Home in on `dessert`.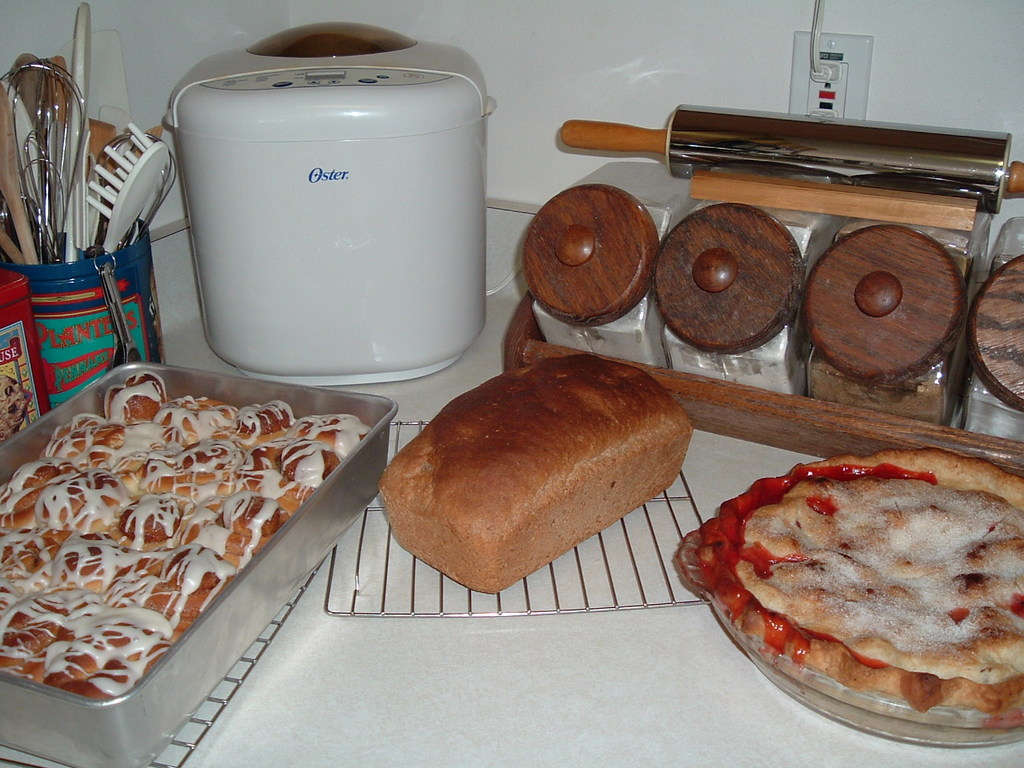
Homed in at left=0, top=383, right=379, bottom=723.
